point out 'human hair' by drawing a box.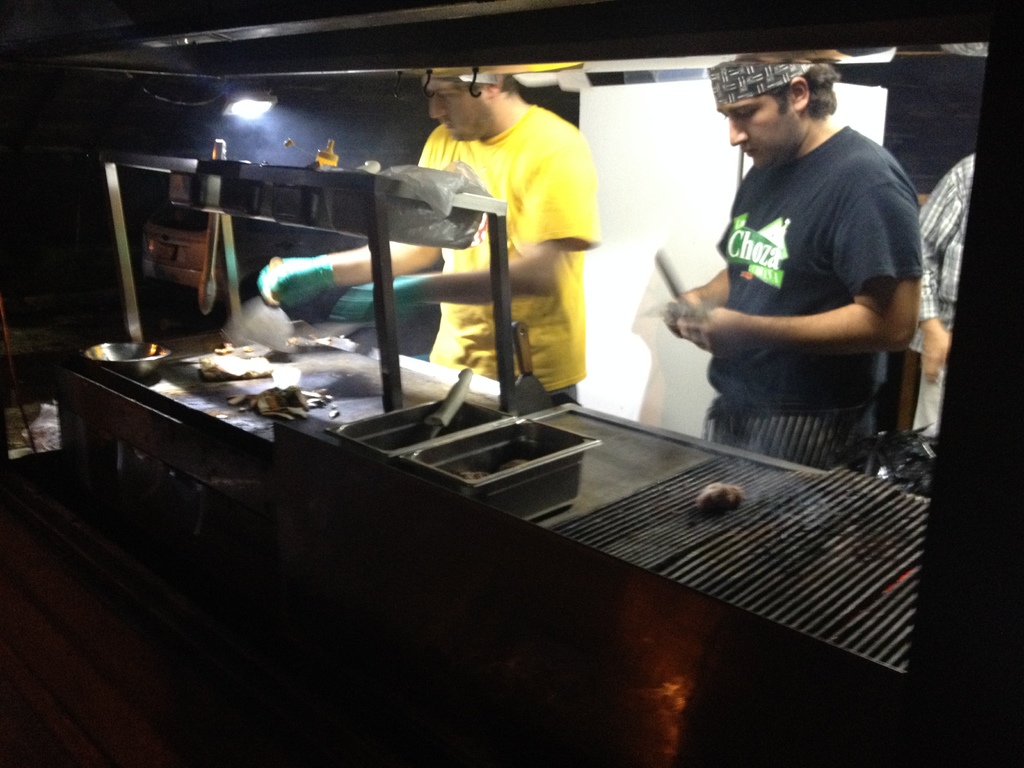
bbox=[435, 71, 529, 98].
